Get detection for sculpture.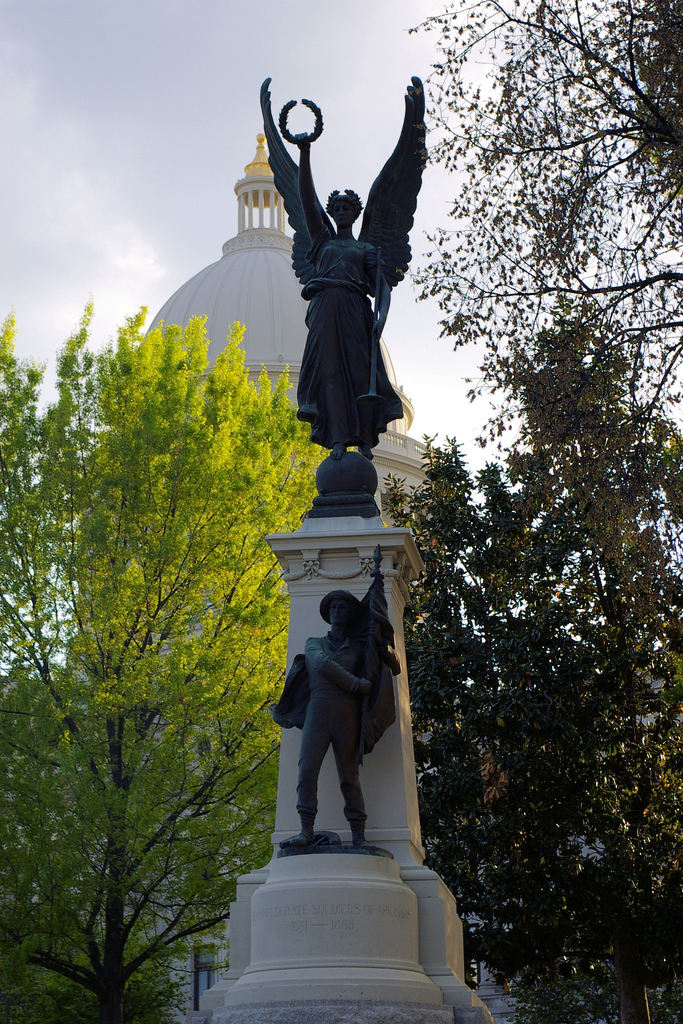
Detection: (left=264, top=541, right=426, bottom=867).
